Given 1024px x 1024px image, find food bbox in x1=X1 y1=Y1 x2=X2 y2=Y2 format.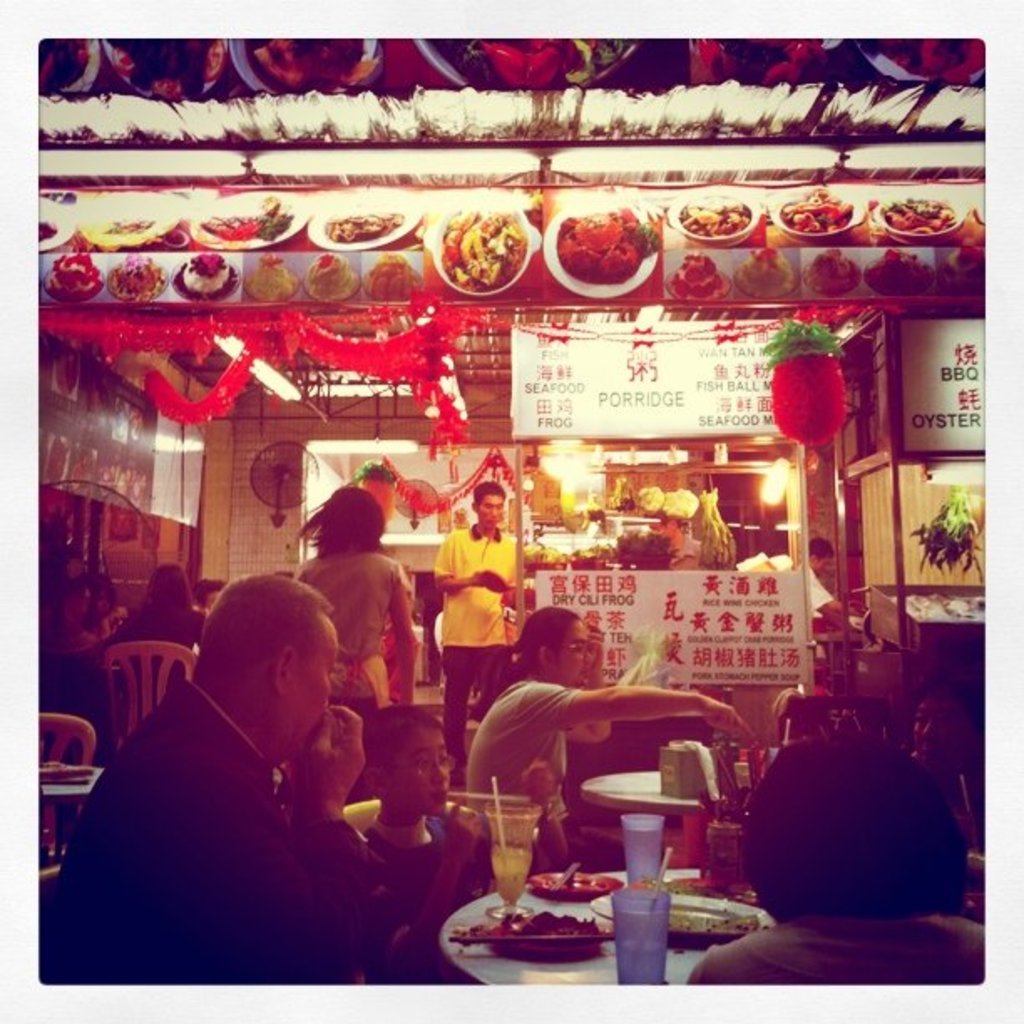
x1=40 y1=248 x2=104 y2=308.
